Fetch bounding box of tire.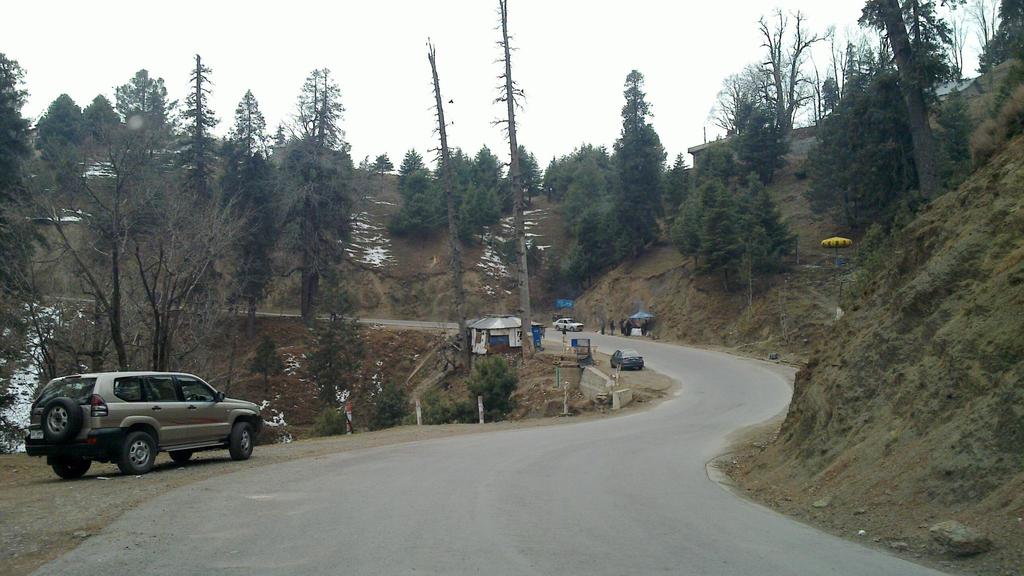
Bbox: (228,422,255,459).
